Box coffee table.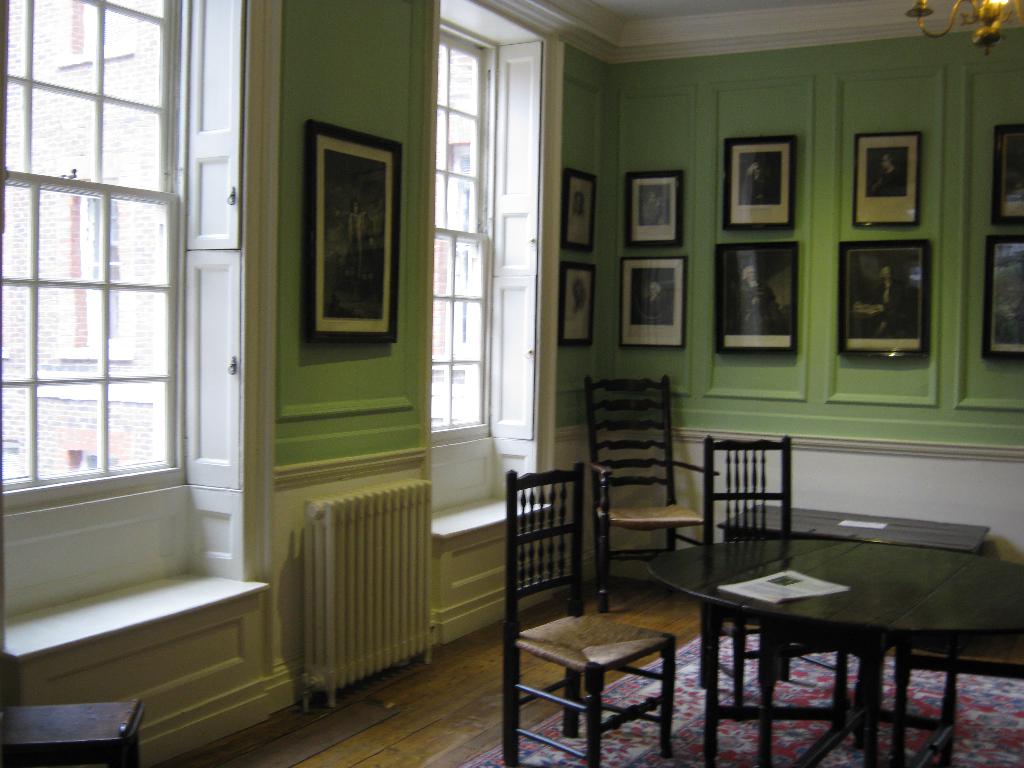
673:541:983:751.
